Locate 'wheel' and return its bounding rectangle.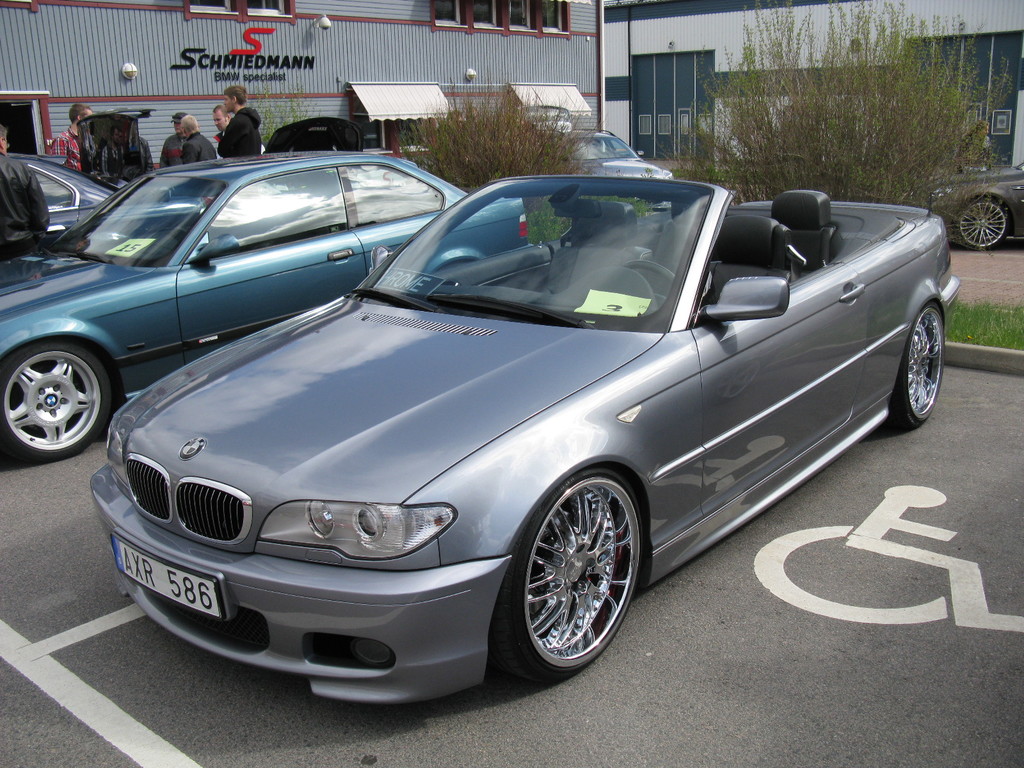
bbox=(893, 301, 954, 431).
